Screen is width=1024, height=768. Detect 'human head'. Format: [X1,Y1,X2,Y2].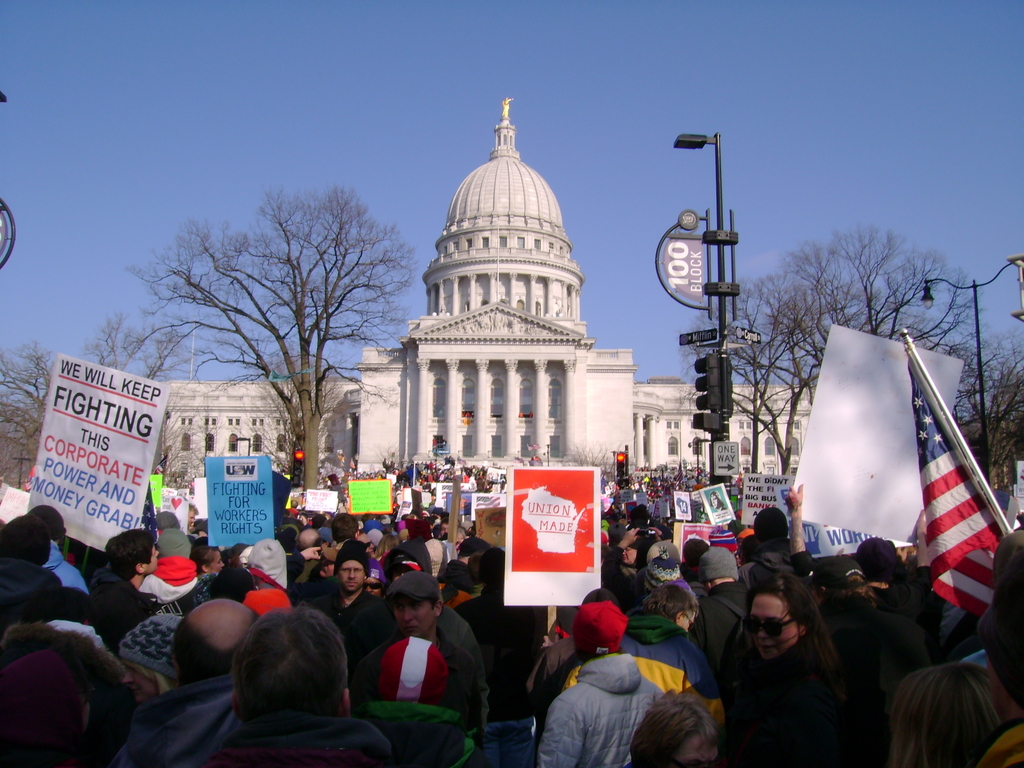
[234,605,355,720].
